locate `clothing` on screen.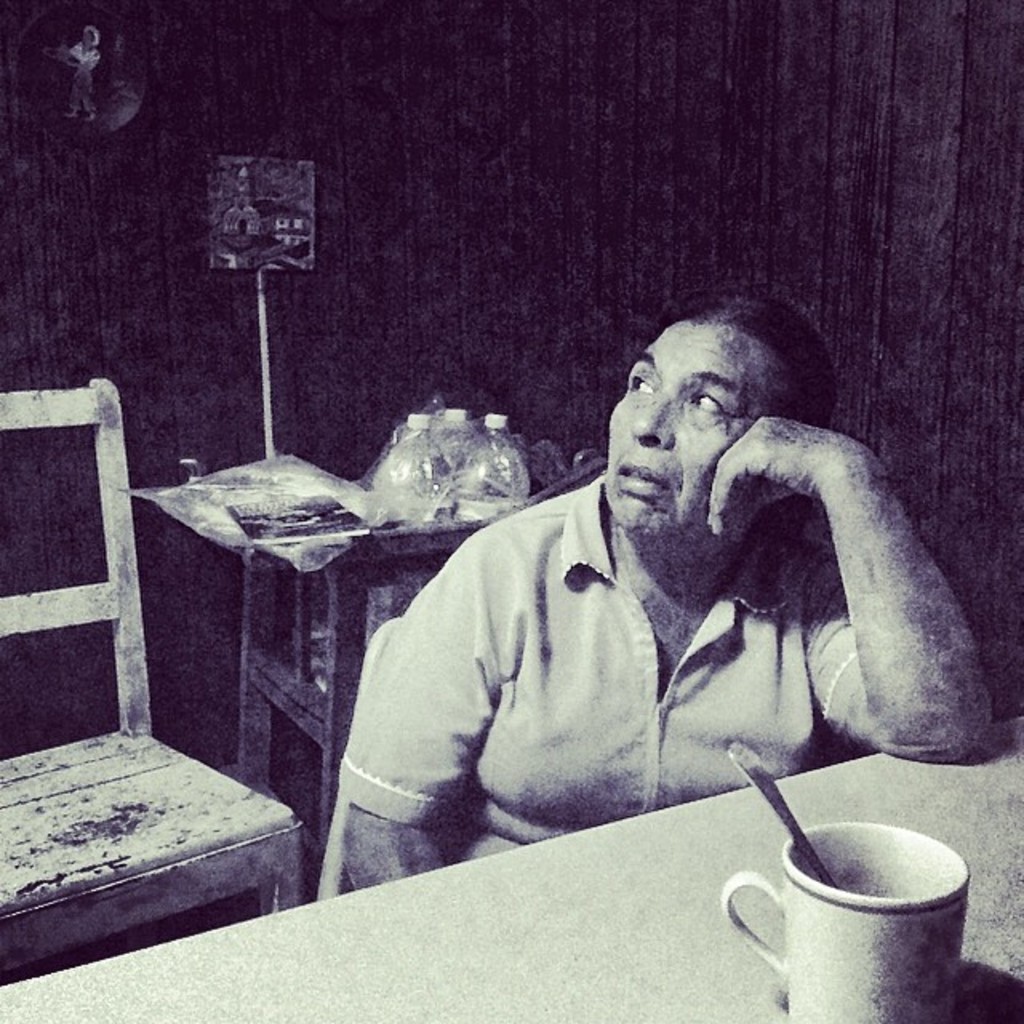
On screen at region(390, 480, 898, 835).
